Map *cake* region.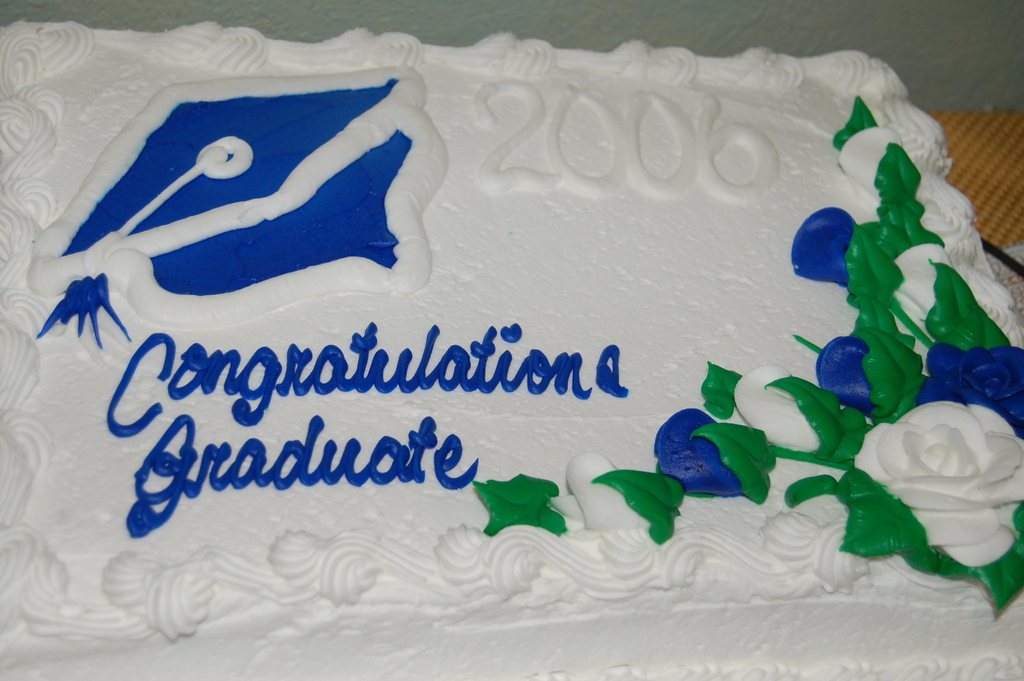
Mapped to Rect(0, 24, 1023, 680).
